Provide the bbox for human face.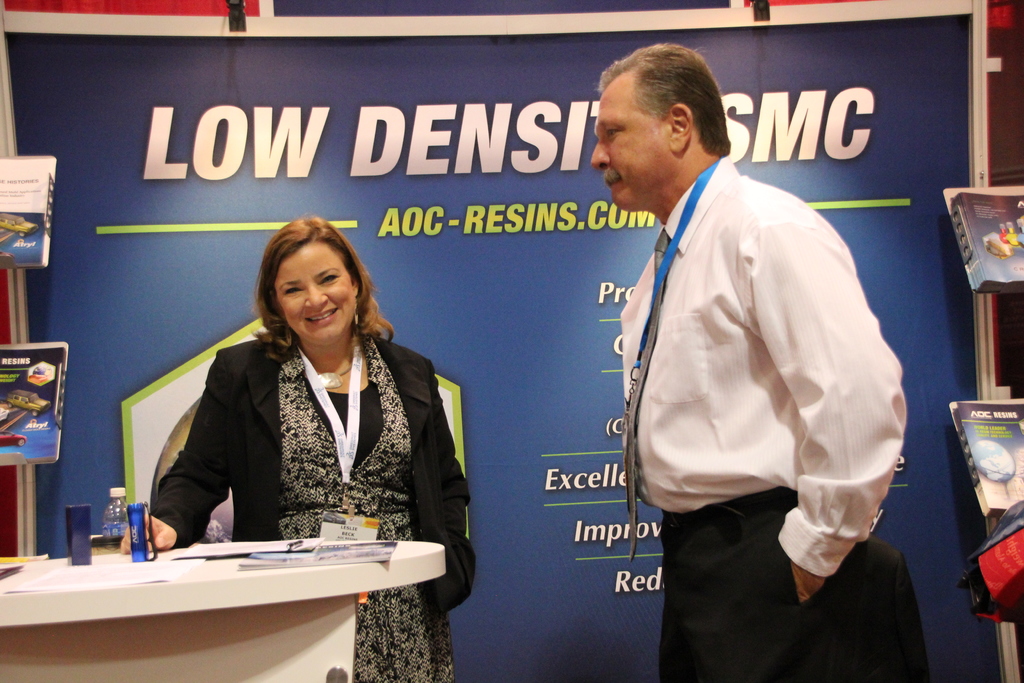
box(279, 249, 358, 339).
